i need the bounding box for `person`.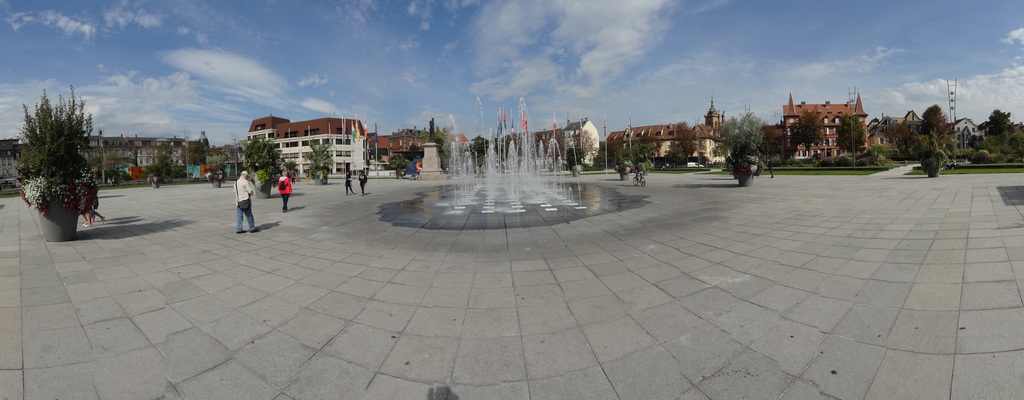
Here it is: box(276, 171, 294, 211).
